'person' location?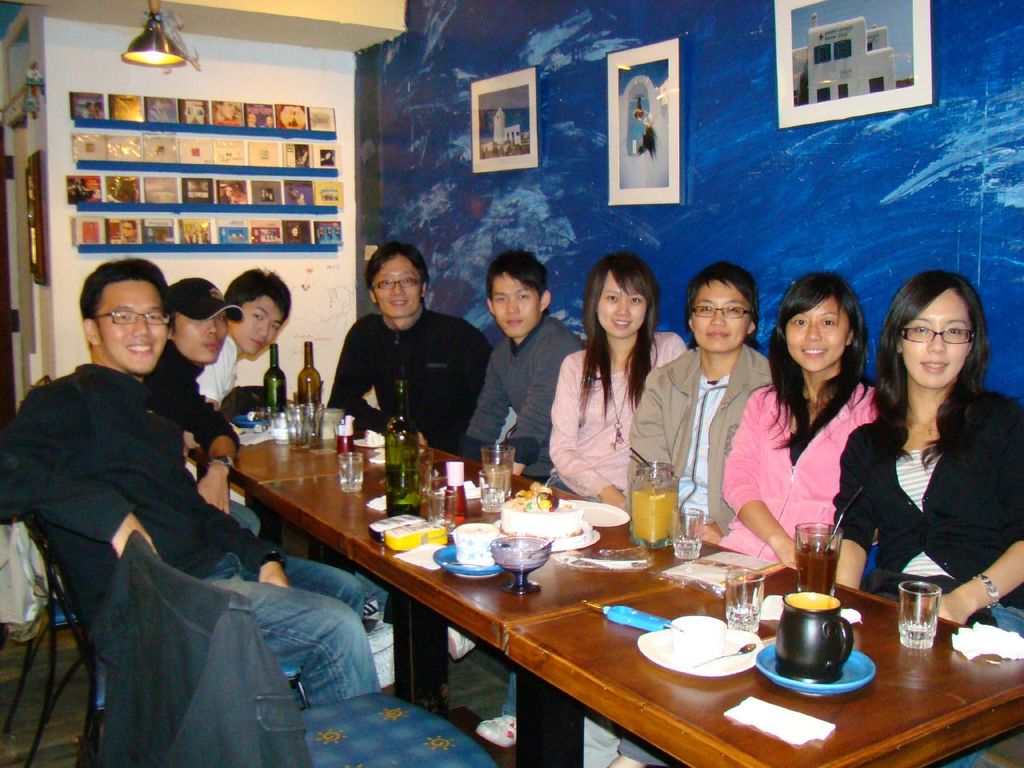
BBox(1, 255, 381, 714)
